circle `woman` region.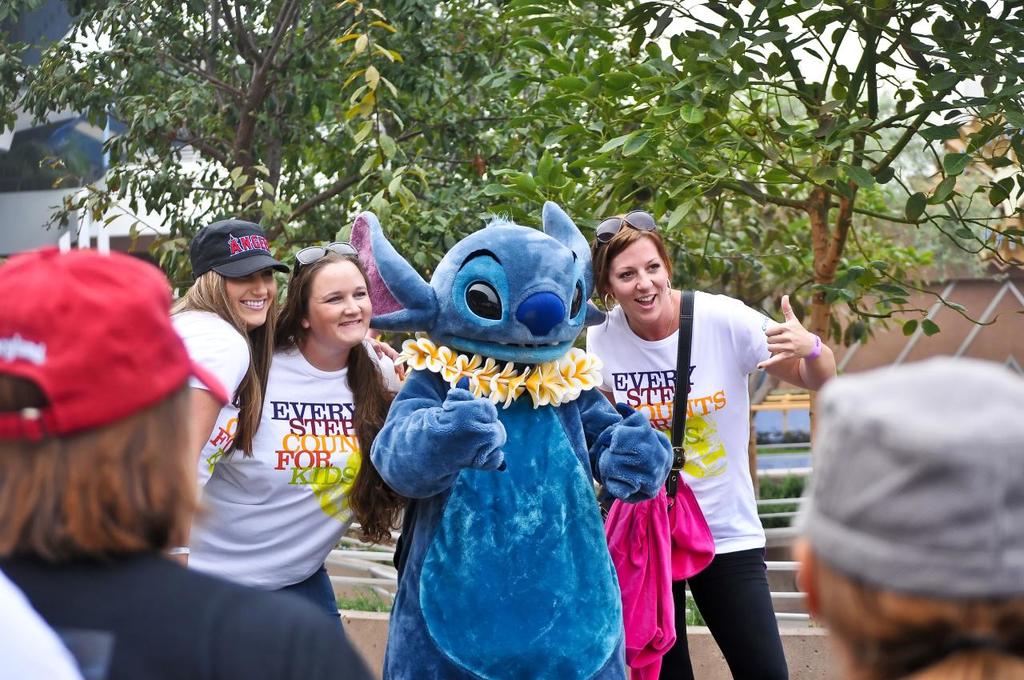
Region: locate(163, 210, 294, 569).
